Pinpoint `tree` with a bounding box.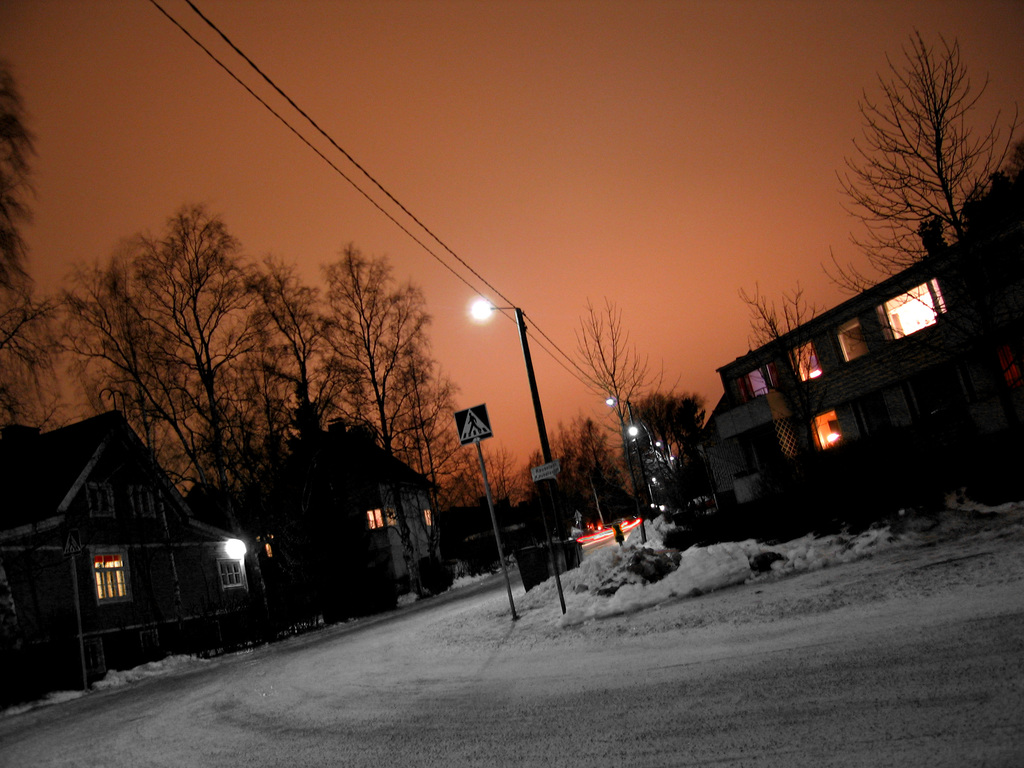
{"left": 0, "top": 56, "right": 61, "bottom": 429}.
